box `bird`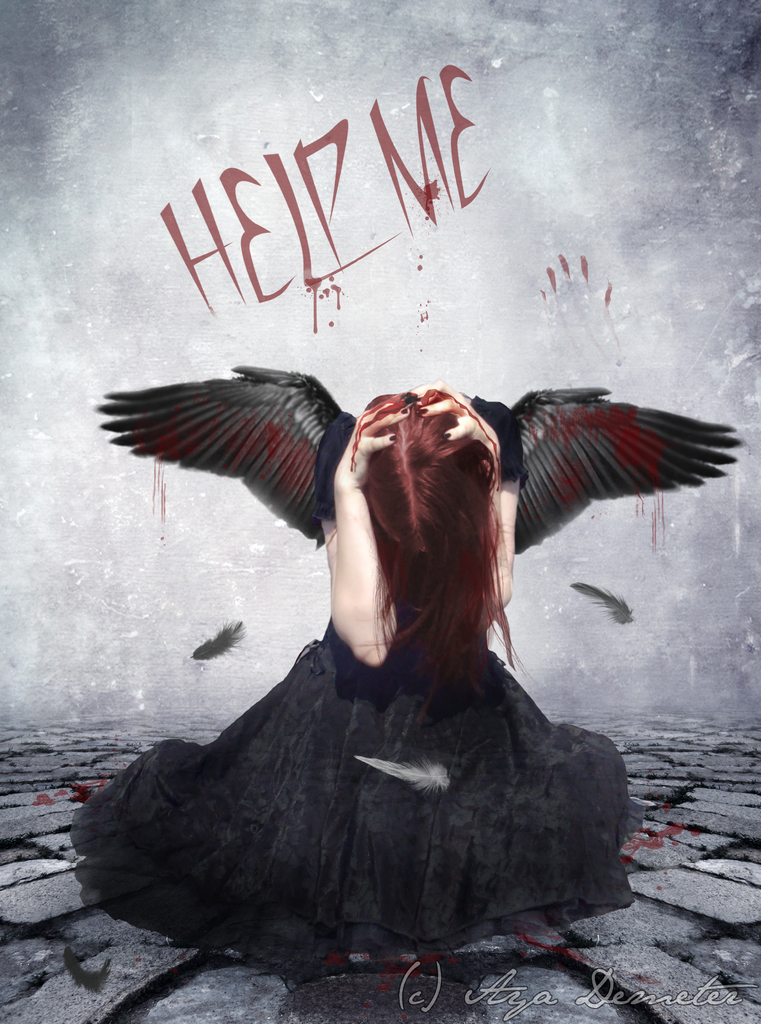
region(79, 346, 745, 685)
